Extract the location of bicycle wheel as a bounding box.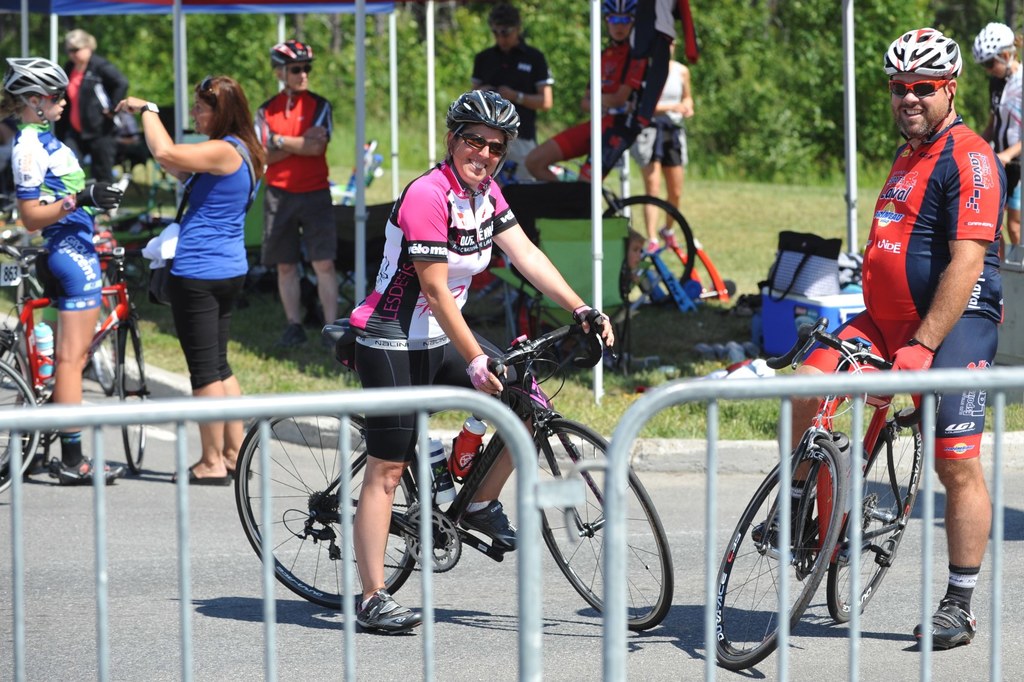
rect(0, 359, 42, 497).
